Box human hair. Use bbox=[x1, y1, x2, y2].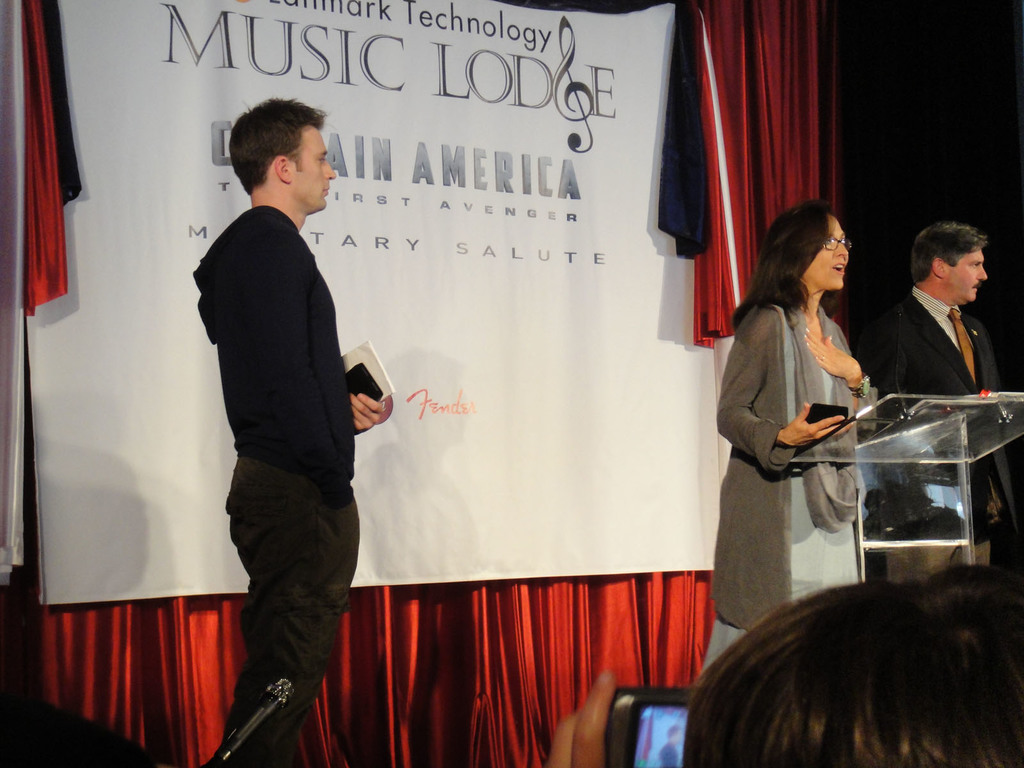
bbox=[685, 593, 965, 767].
